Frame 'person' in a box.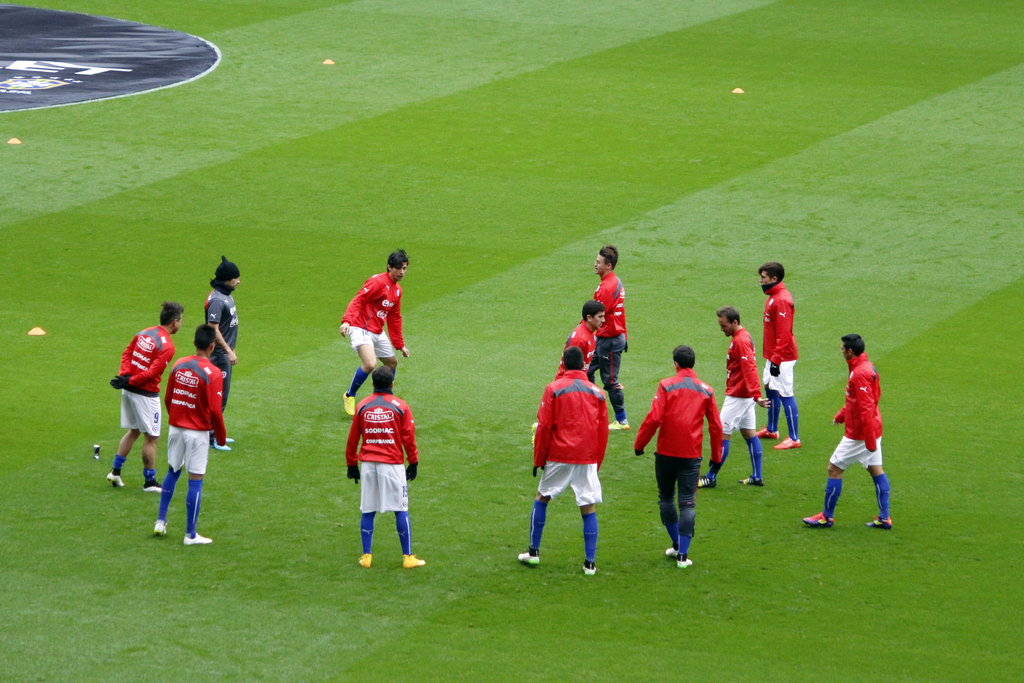
bbox(521, 347, 608, 580).
